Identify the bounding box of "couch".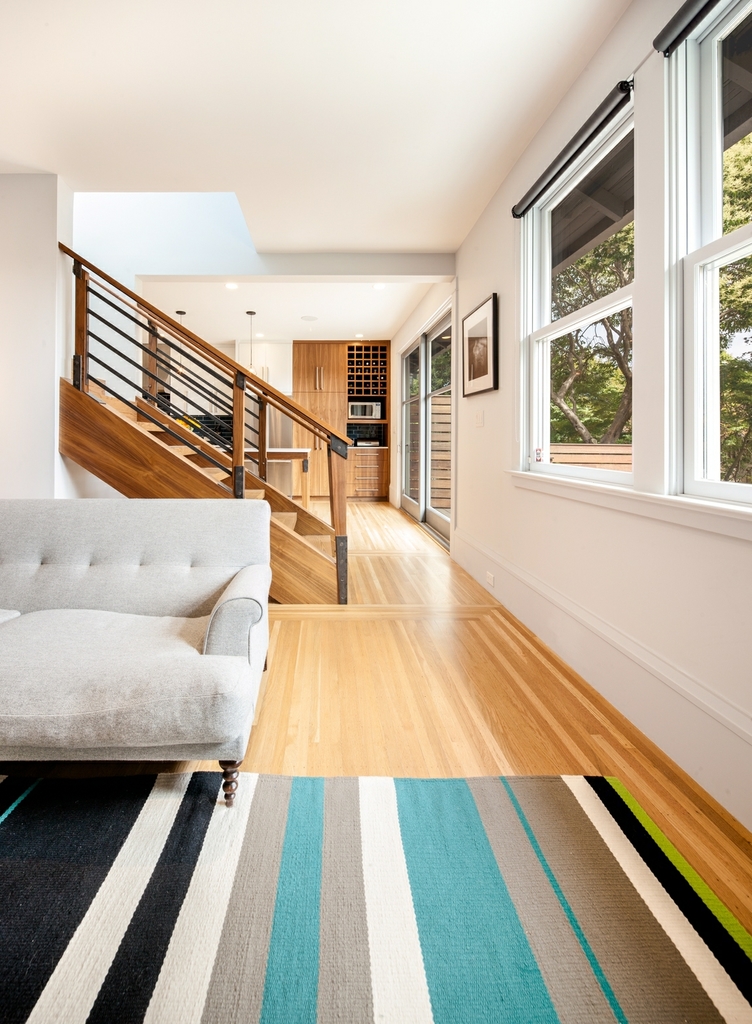
0/478/289/806.
